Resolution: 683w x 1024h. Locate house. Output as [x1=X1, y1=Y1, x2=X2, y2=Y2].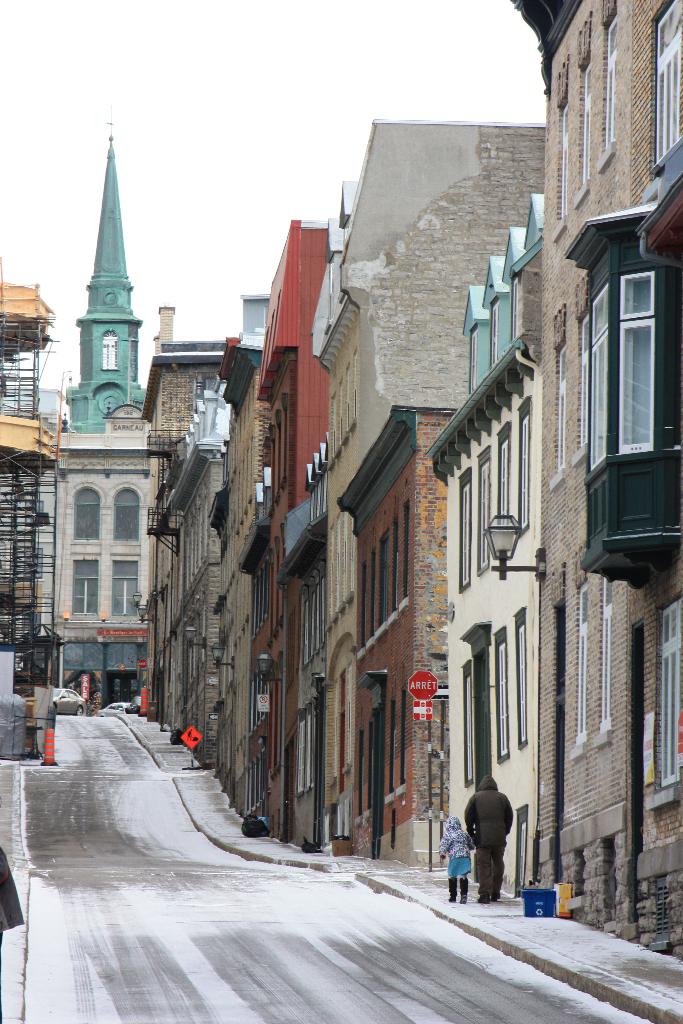
[x1=511, y1=2, x2=682, y2=961].
